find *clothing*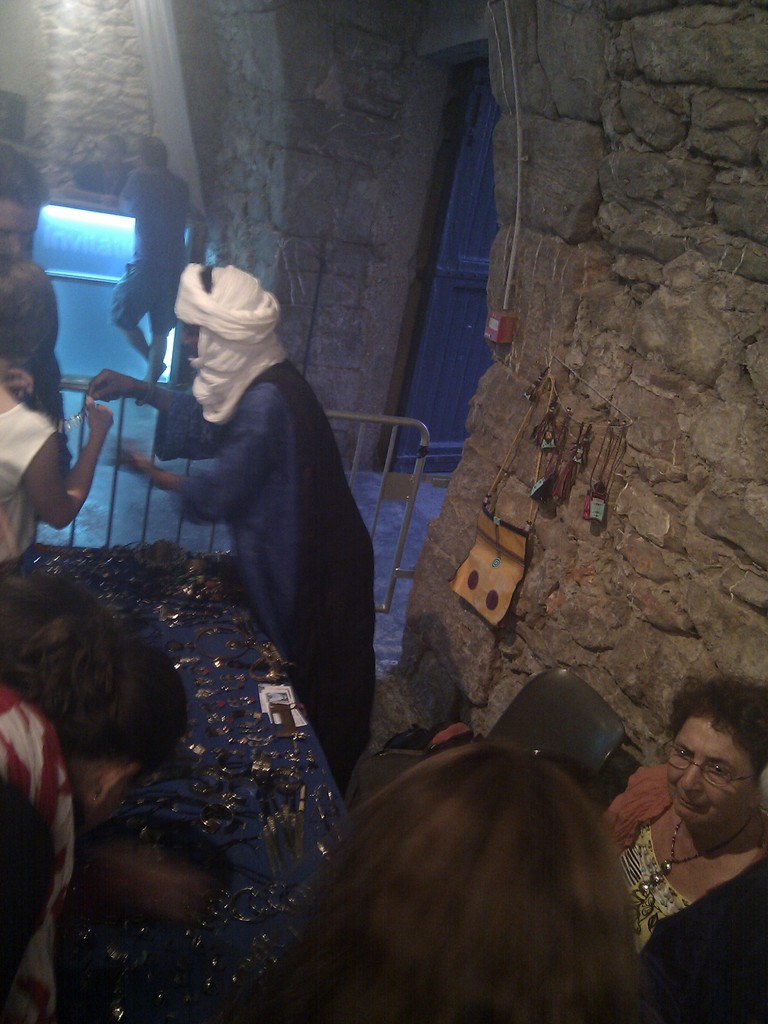
BBox(112, 305, 337, 681)
